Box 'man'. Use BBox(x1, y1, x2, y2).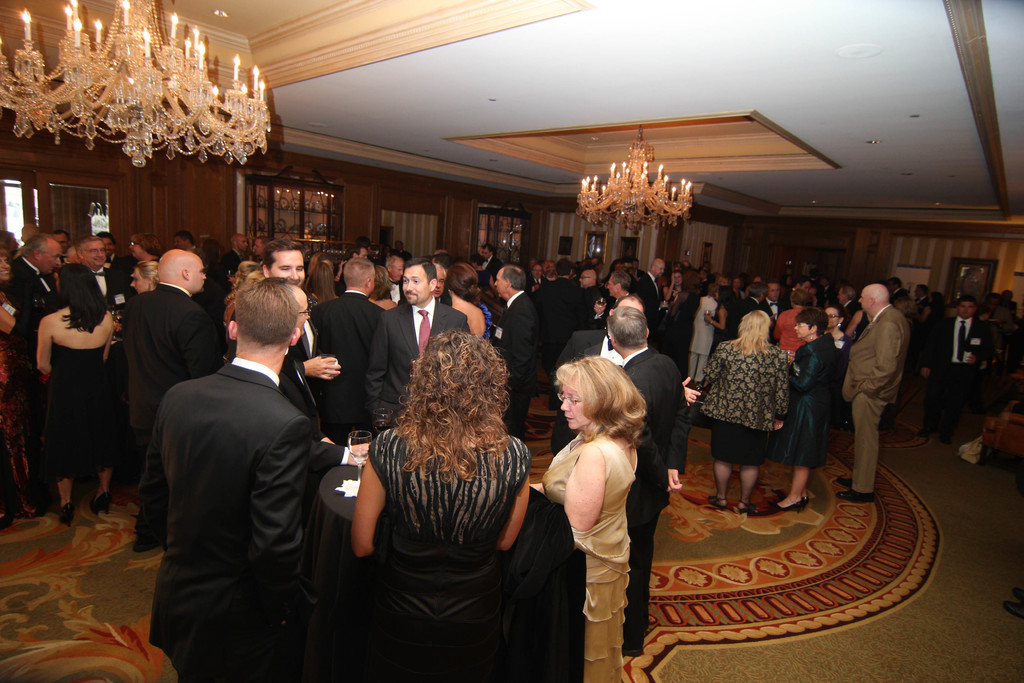
BBox(932, 292, 993, 447).
